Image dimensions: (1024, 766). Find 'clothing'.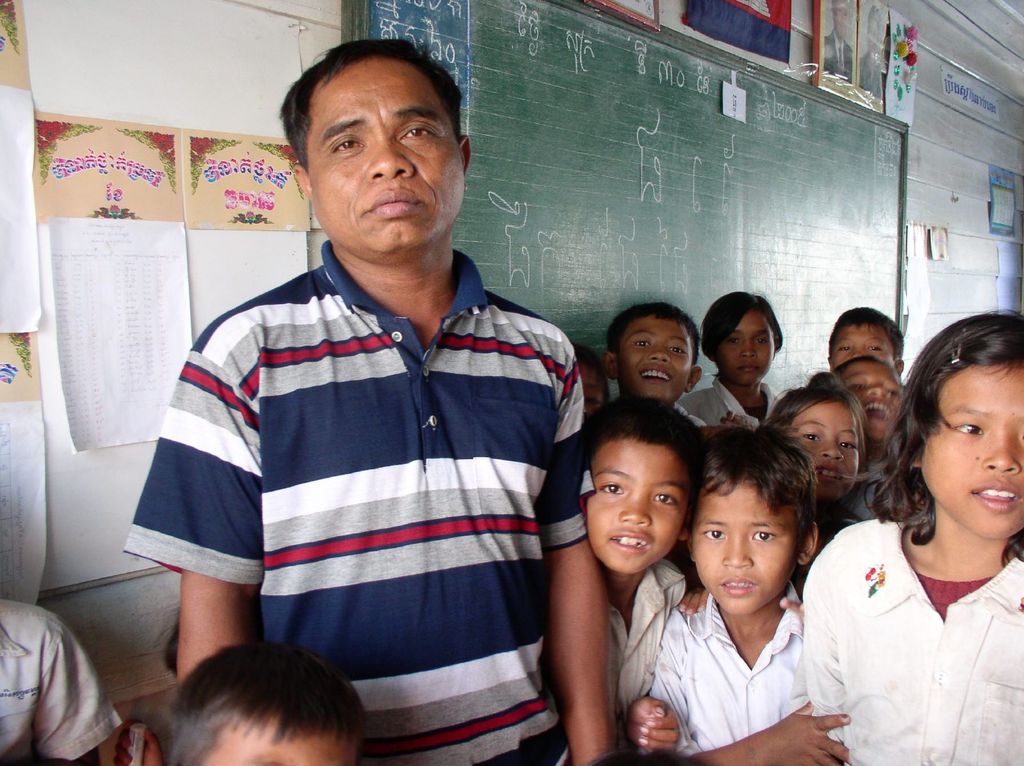
l=825, t=30, r=854, b=83.
